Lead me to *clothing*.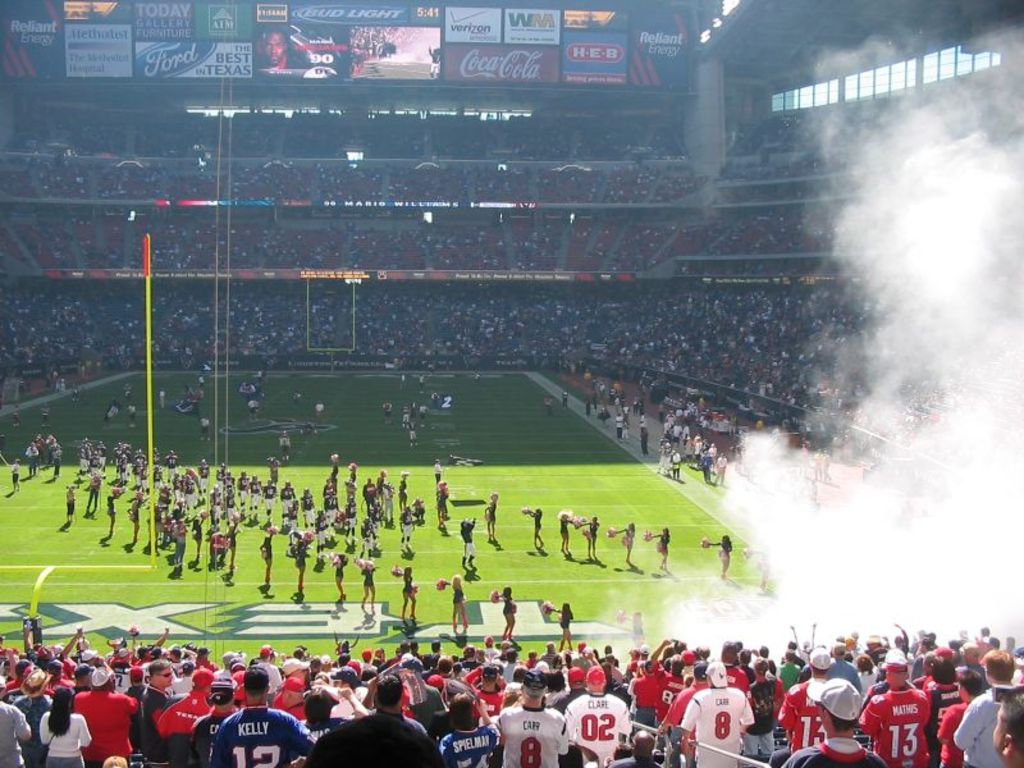
Lead to 626, 527, 632, 541.
